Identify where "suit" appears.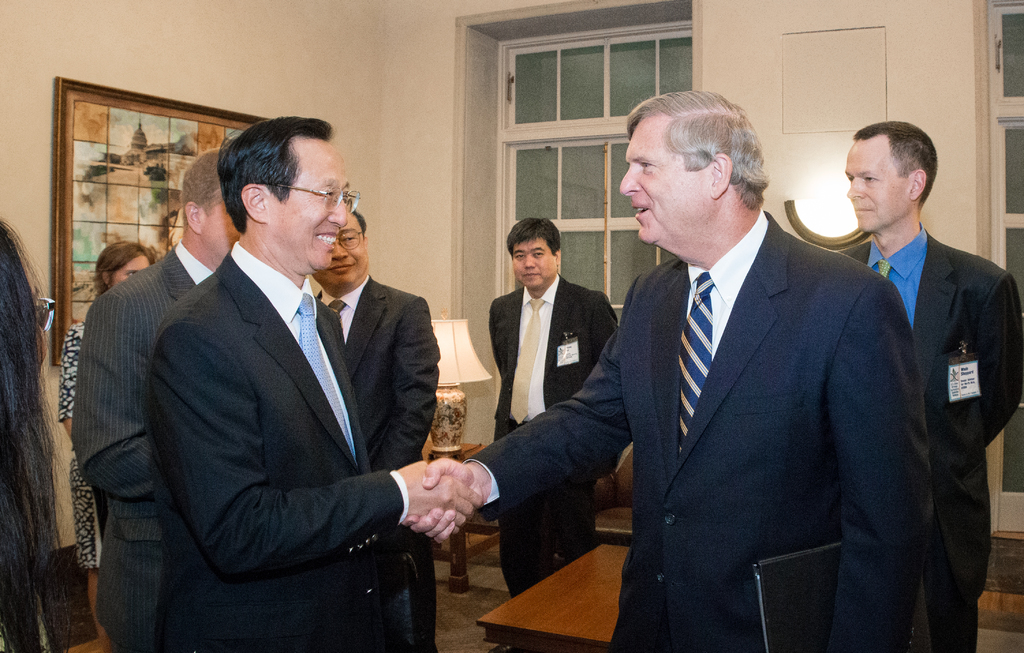
Appears at 145:237:410:652.
